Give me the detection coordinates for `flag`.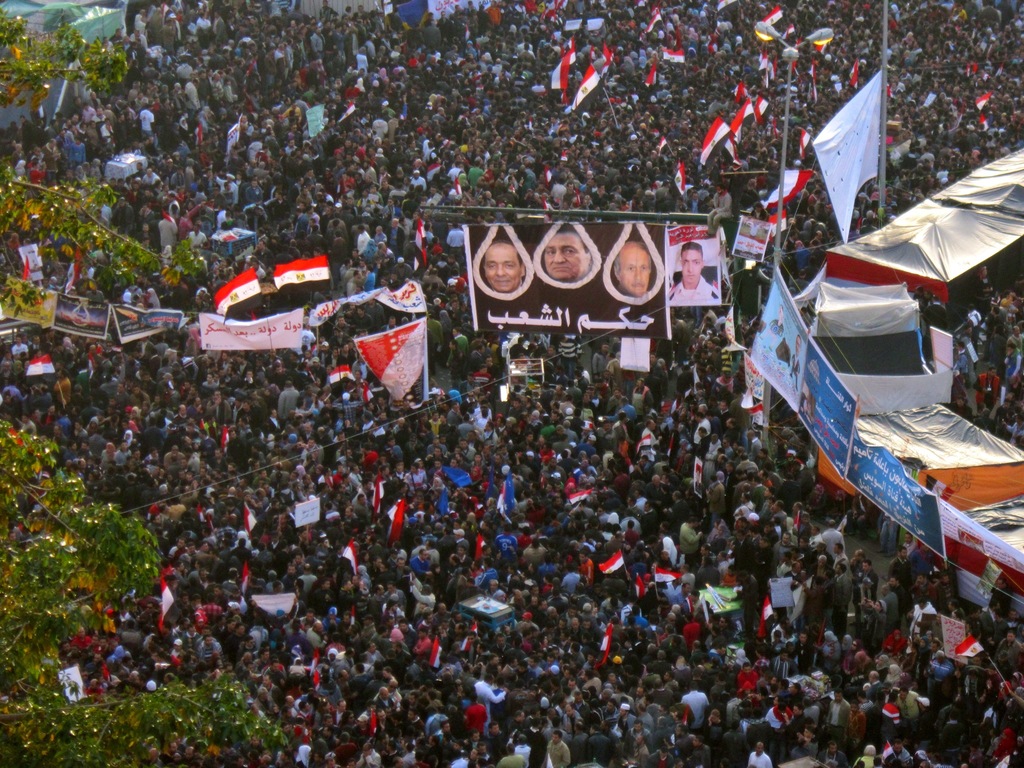
<box>666,45,688,65</box>.
